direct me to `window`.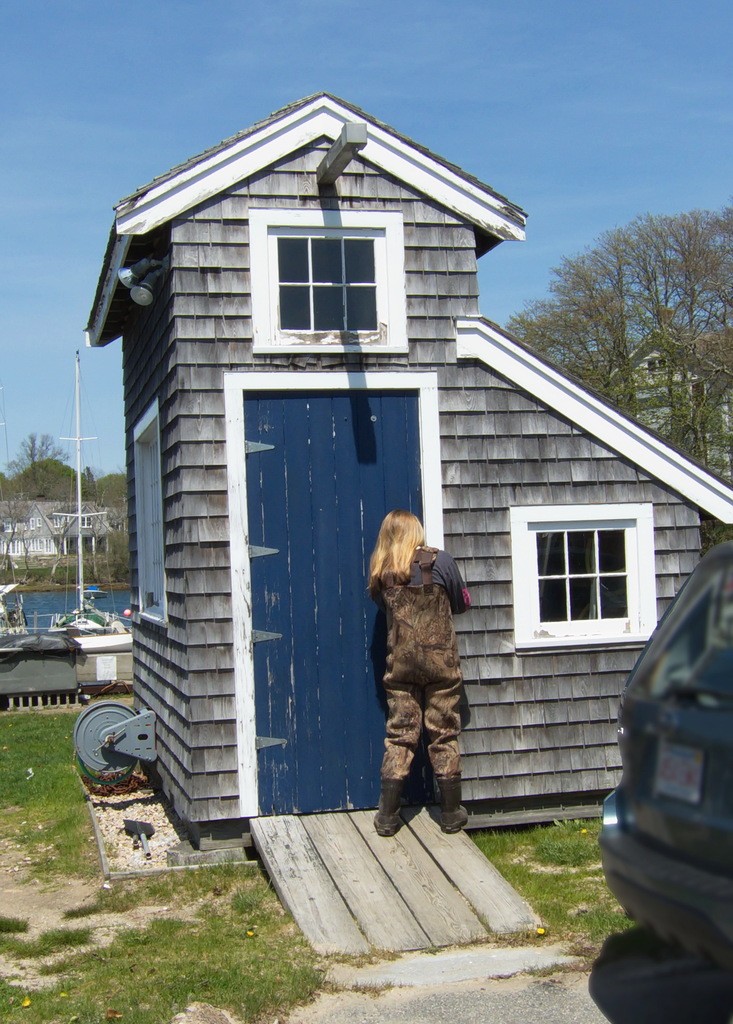
Direction: box=[514, 500, 661, 655].
